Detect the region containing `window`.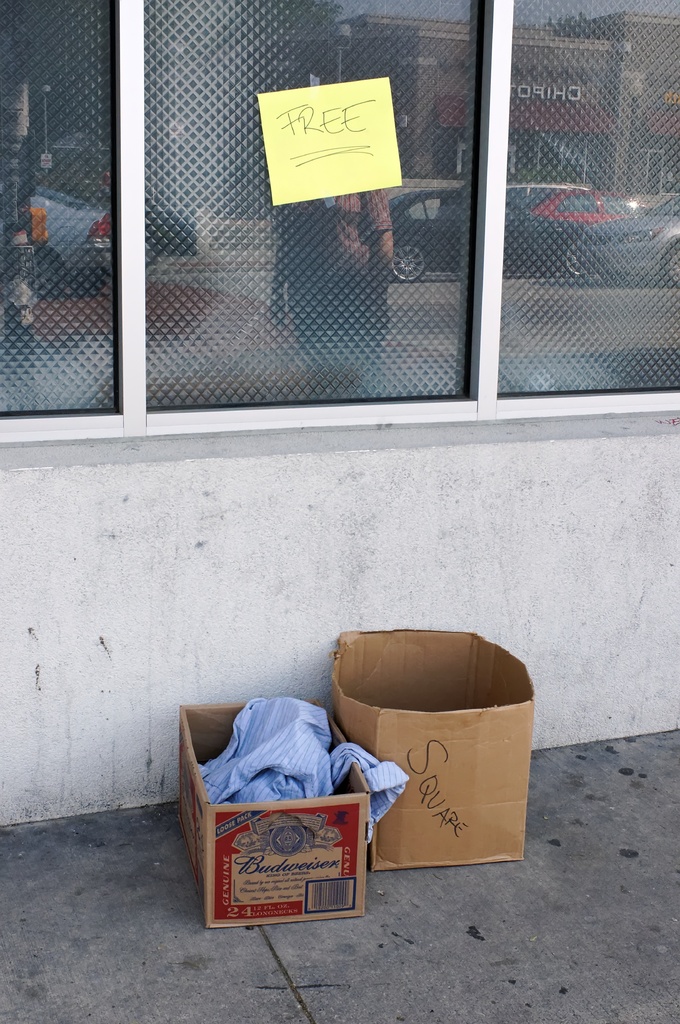
[left=0, top=0, right=679, bottom=445].
